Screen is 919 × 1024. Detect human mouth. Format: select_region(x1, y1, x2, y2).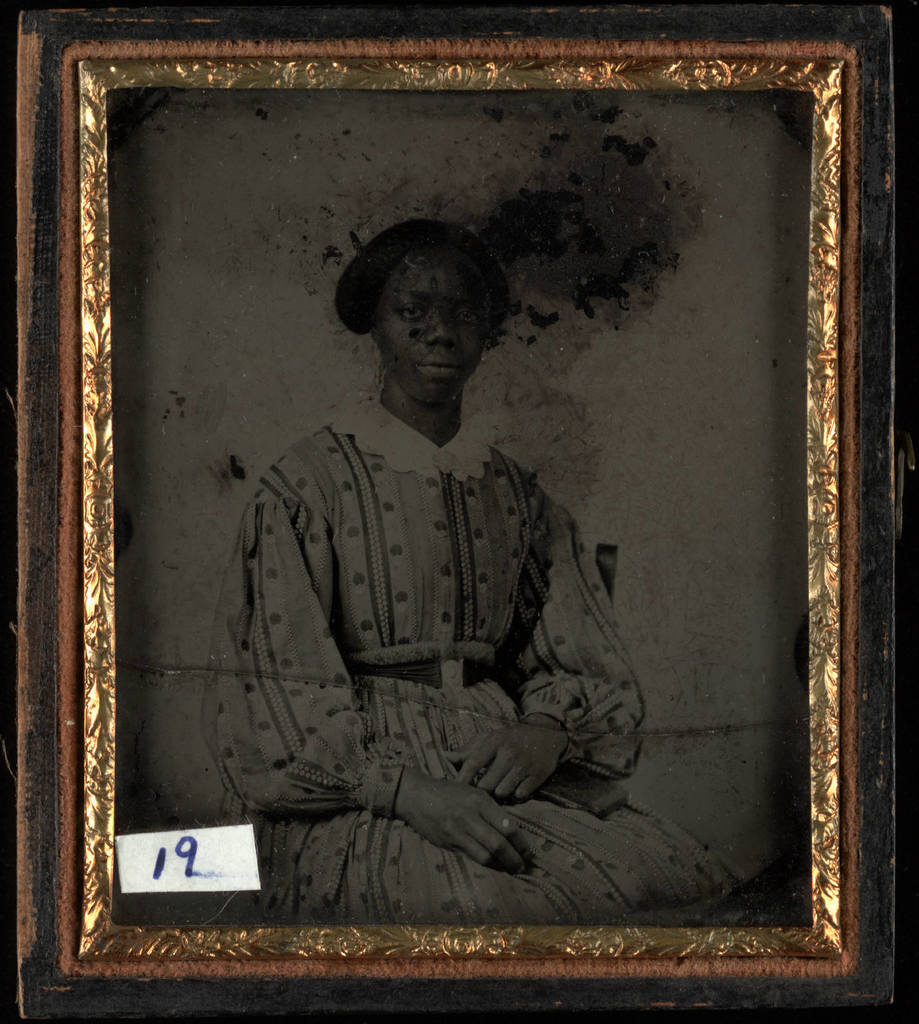
select_region(417, 351, 459, 384).
